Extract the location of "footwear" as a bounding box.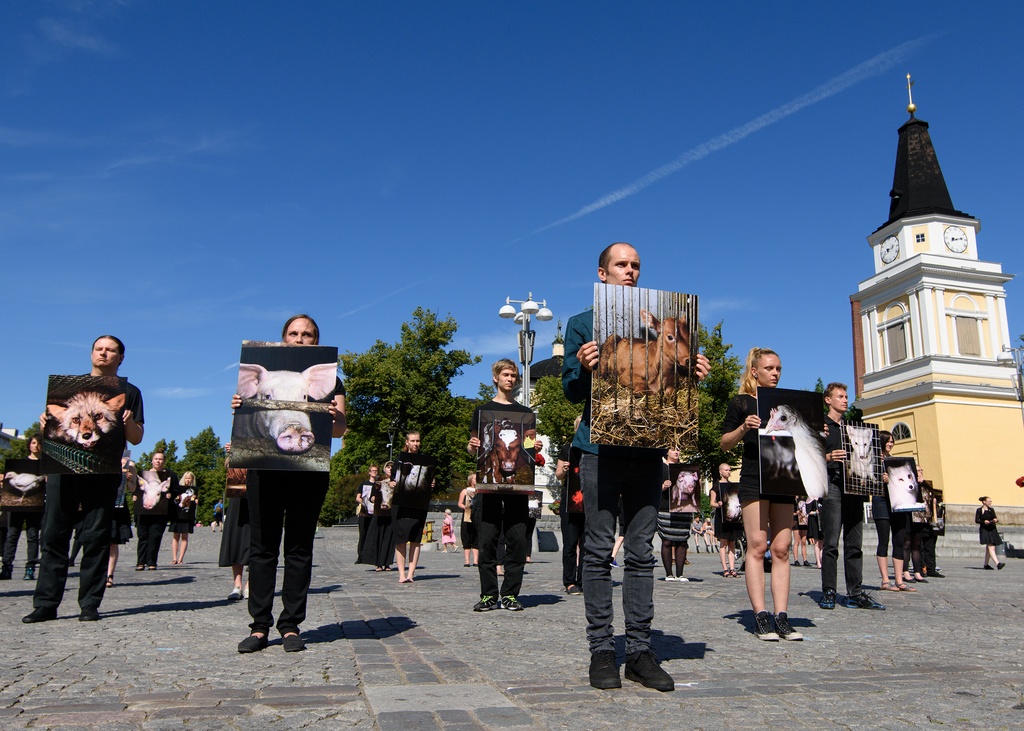
BBox(687, 559, 689, 564).
